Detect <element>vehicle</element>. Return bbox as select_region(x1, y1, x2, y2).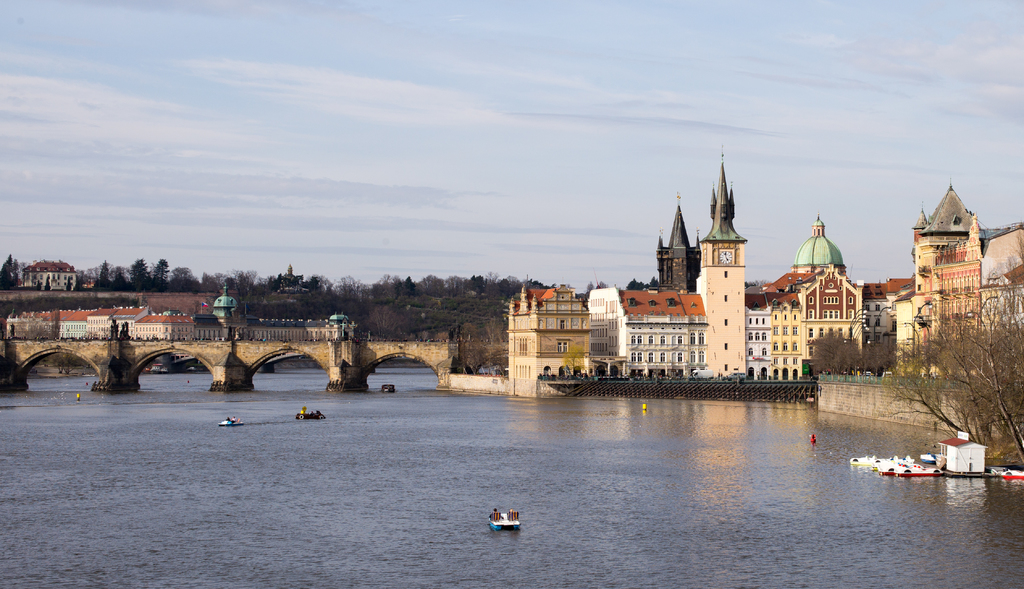
select_region(217, 416, 244, 428).
